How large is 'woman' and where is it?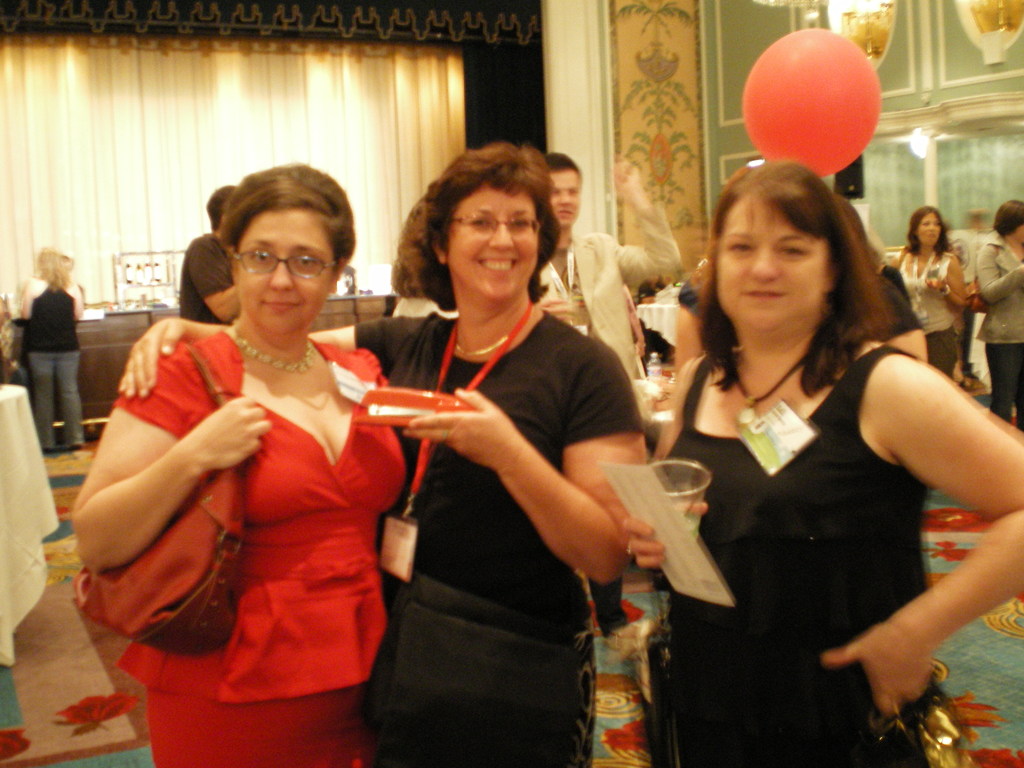
Bounding box: 28:245:83:451.
